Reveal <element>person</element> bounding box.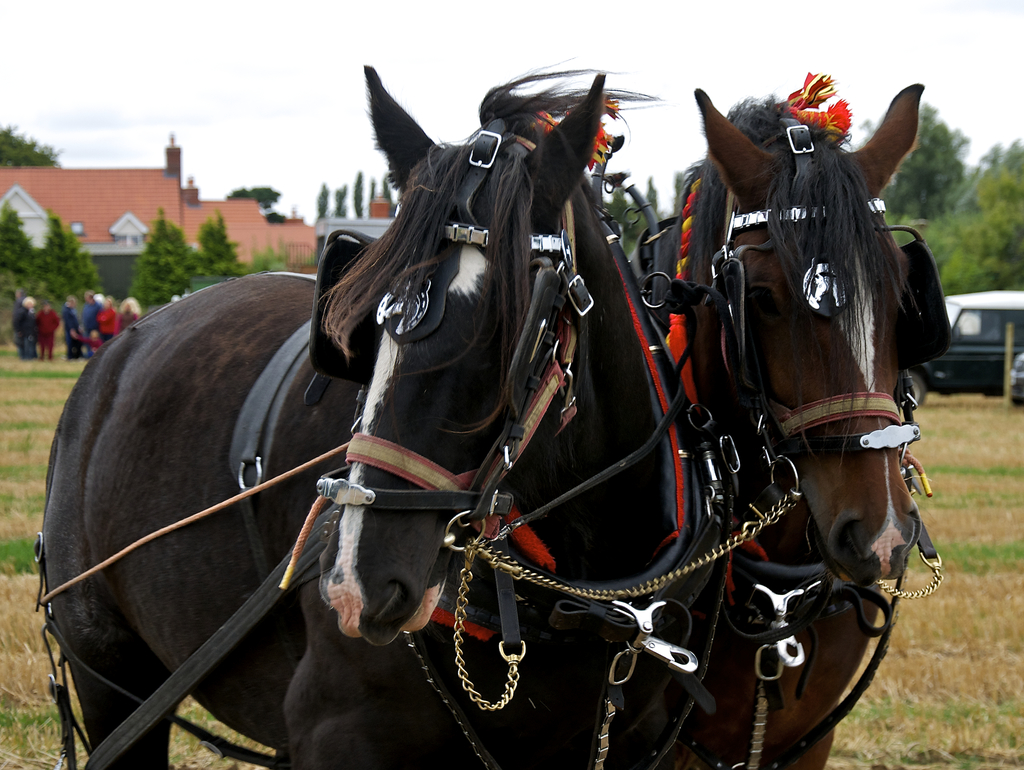
Revealed: 13/296/39/357.
